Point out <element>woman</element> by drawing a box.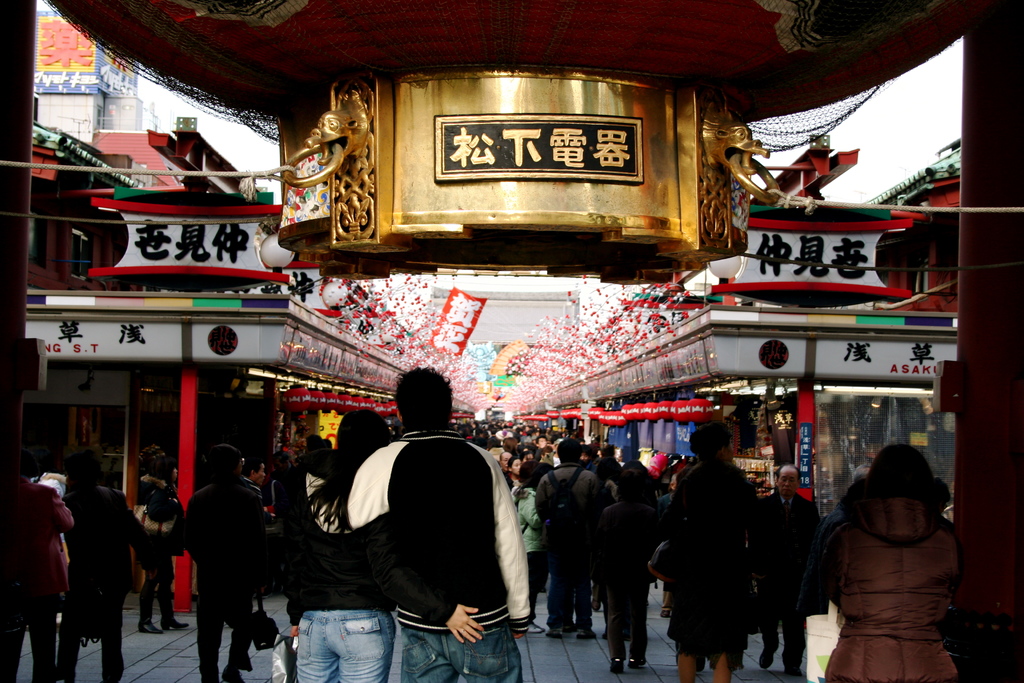
{"x1": 286, "y1": 406, "x2": 484, "y2": 682}.
